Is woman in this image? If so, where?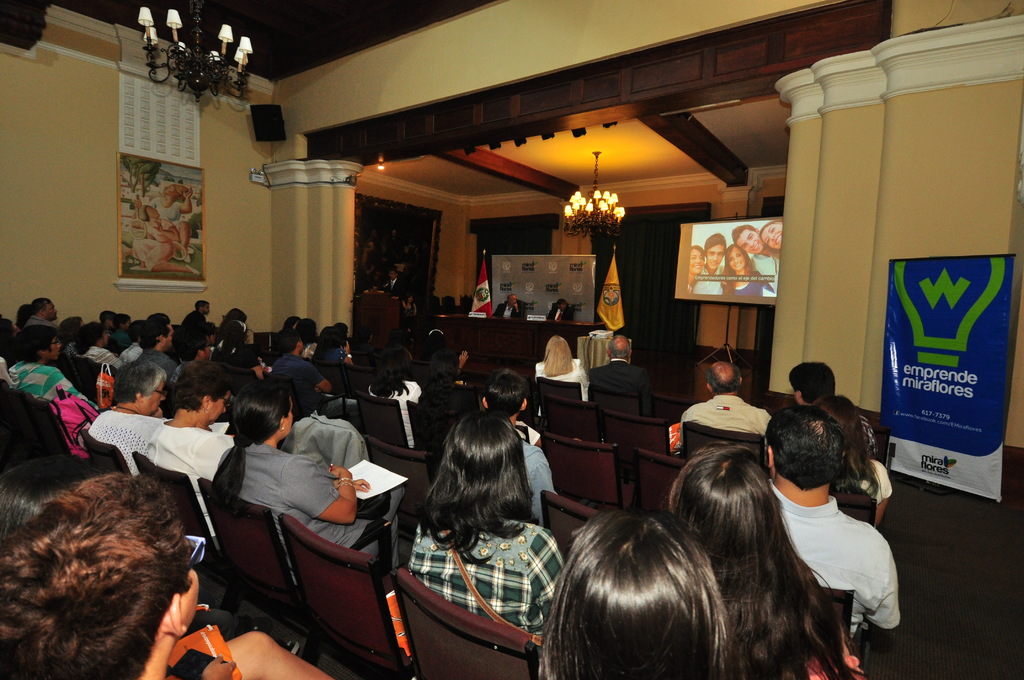
Yes, at bbox=[816, 391, 895, 528].
